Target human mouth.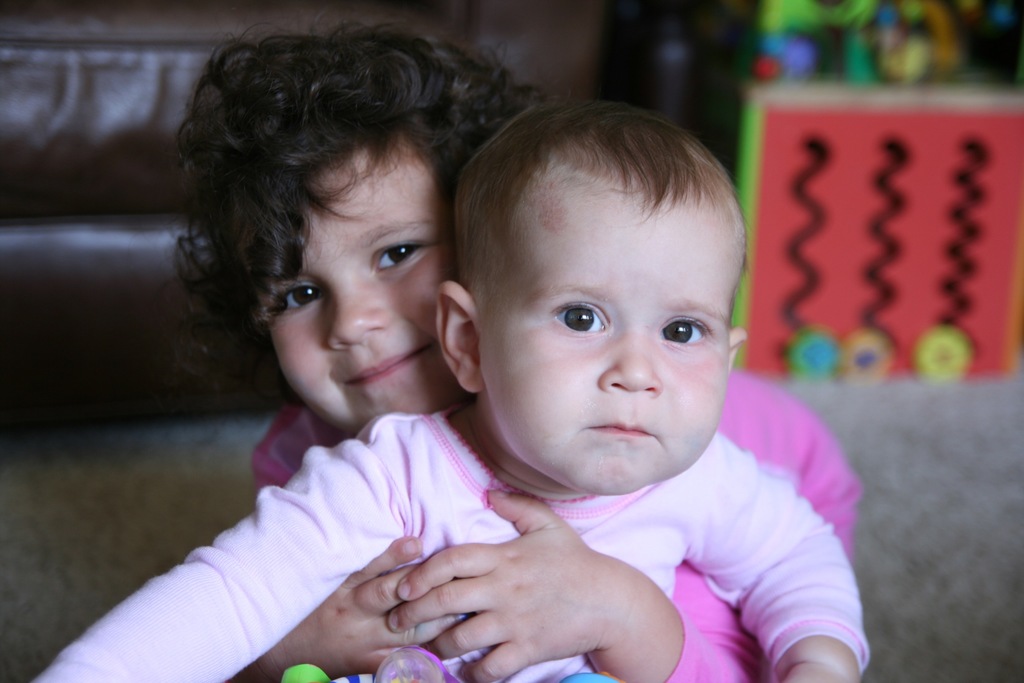
Target region: bbox(579, 407, 660, 445).
